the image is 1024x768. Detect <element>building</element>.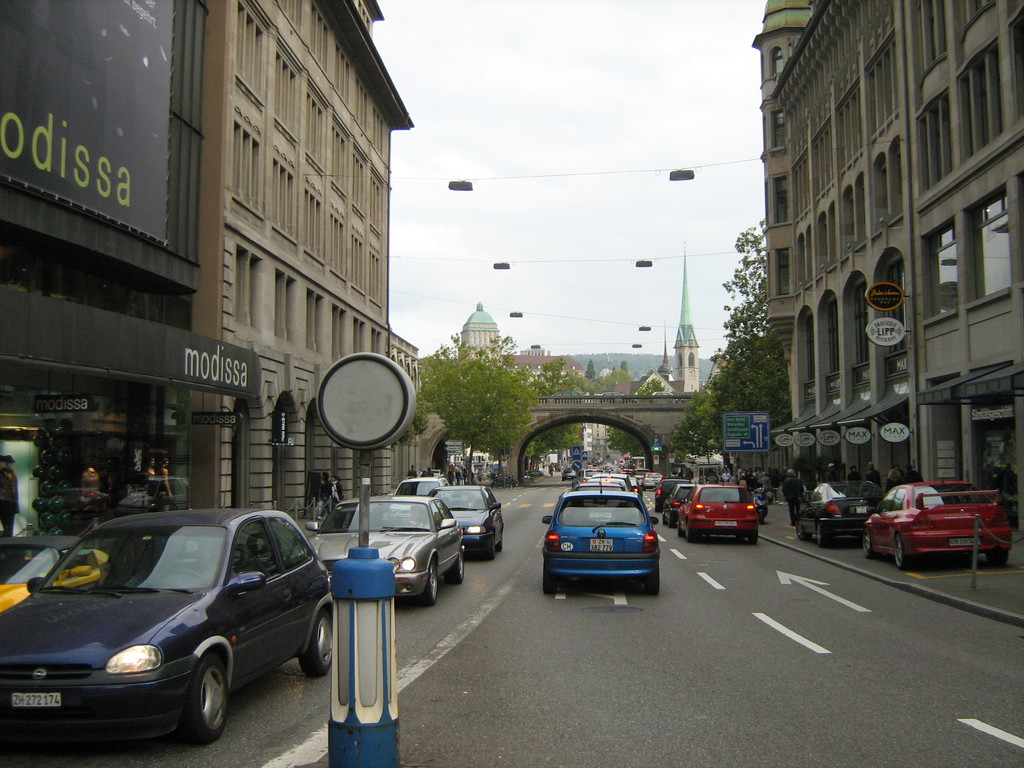
Detection: <box>751,0,1023,540</box>.
